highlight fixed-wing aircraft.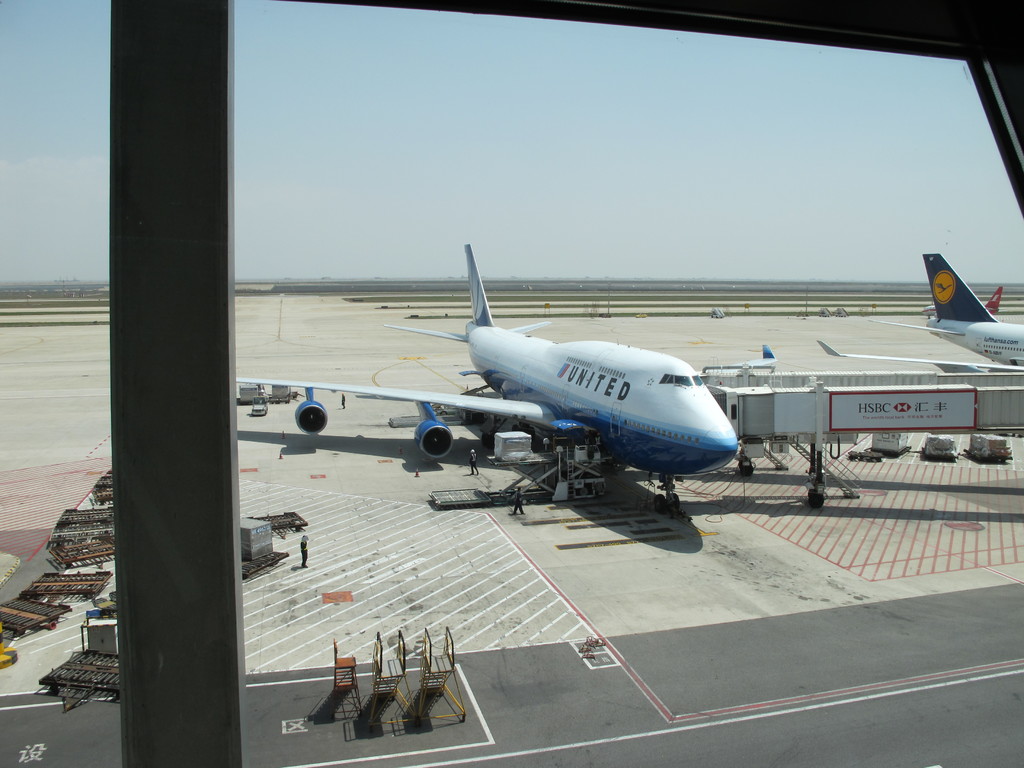
Highlighted region: 232 243 776 520.
